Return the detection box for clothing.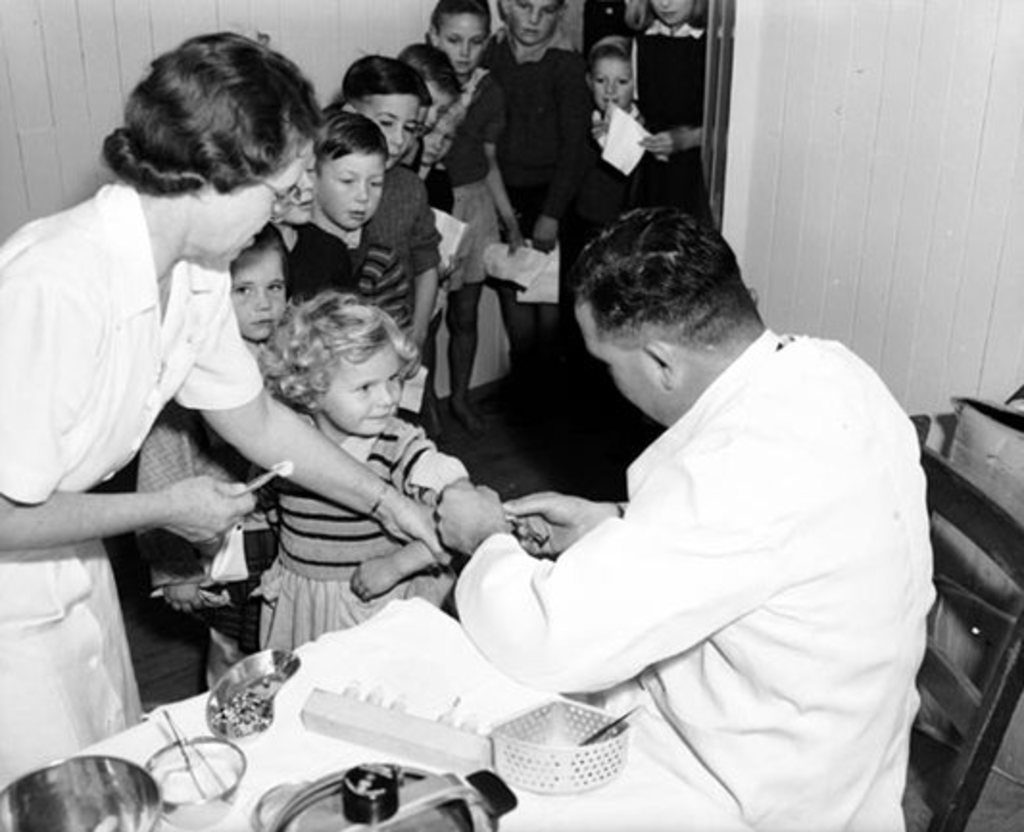
(0,177,265,788).
